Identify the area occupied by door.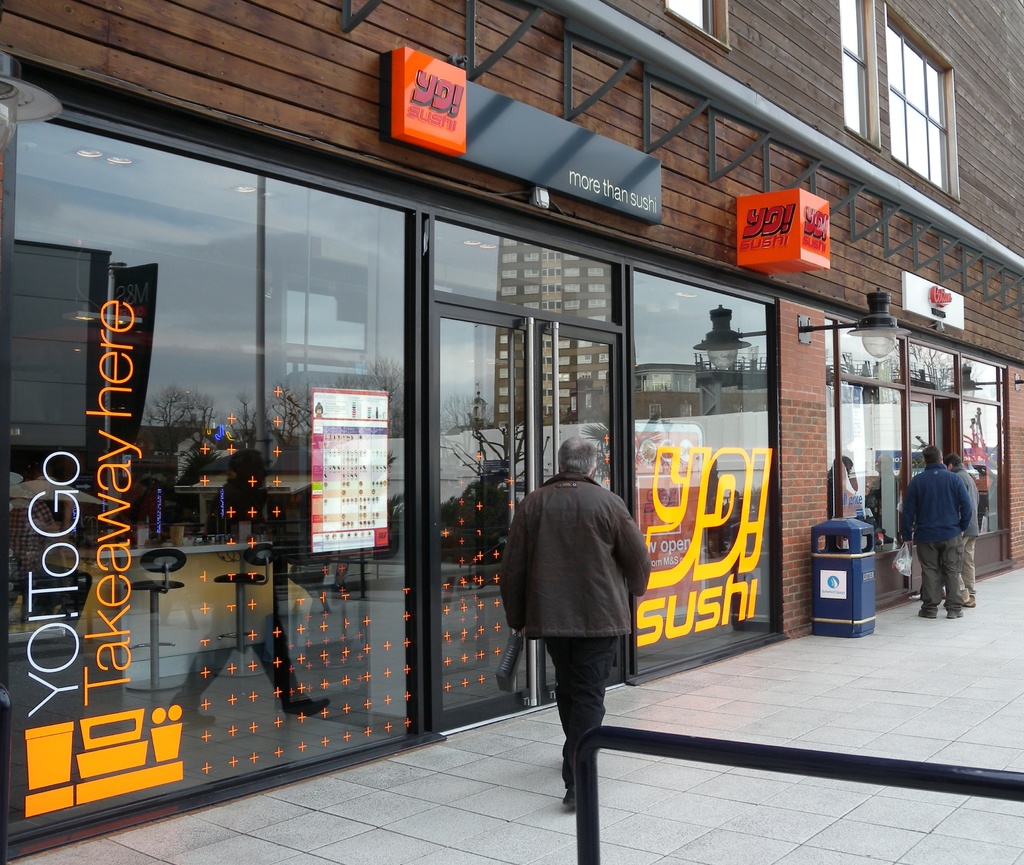
Area: bbox=[543, 319, 627, 705].
